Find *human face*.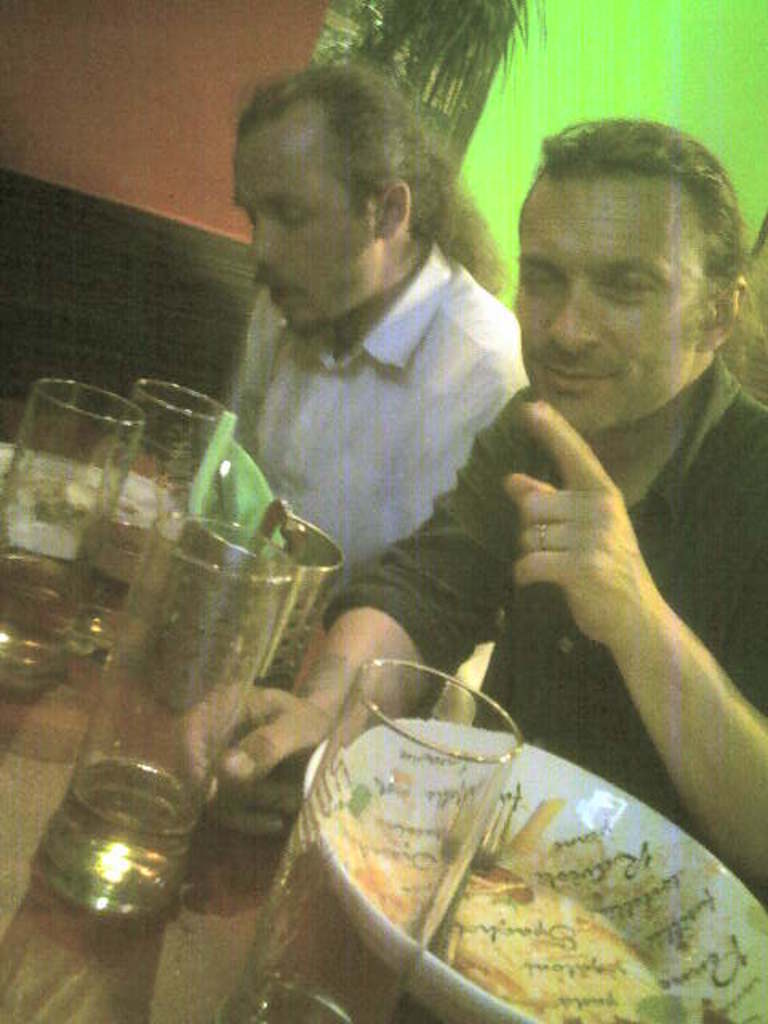
<bbox>238, 109, 378, 339</bbox>.
